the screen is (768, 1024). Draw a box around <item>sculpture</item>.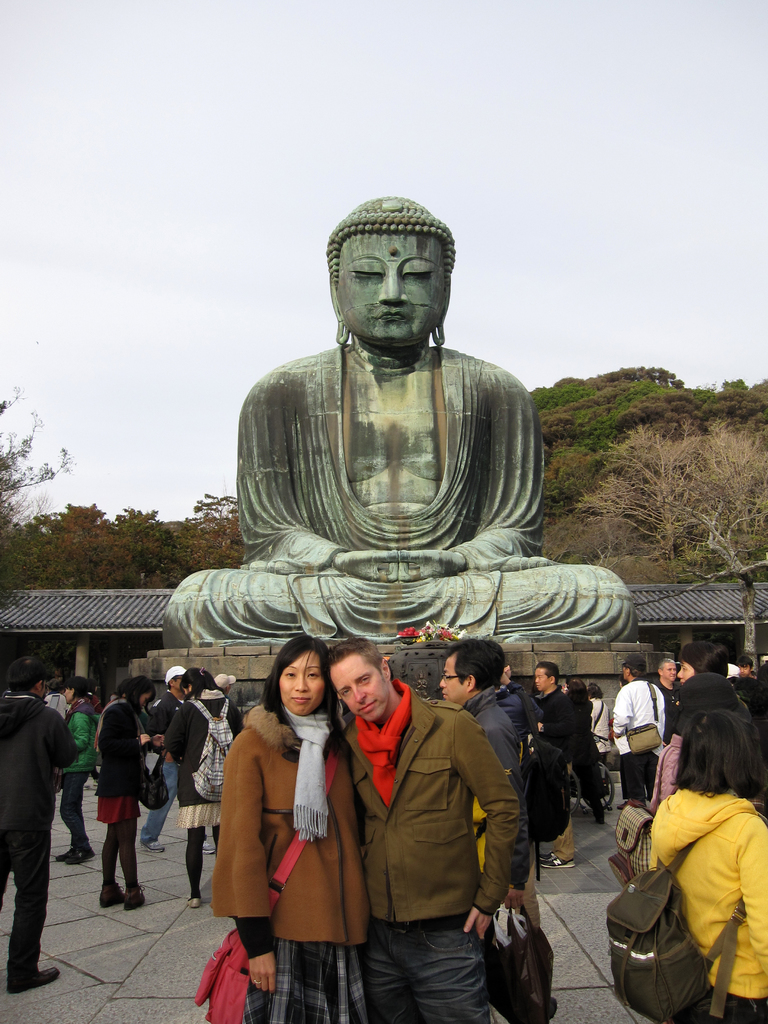
204, 209, 600, 722.
